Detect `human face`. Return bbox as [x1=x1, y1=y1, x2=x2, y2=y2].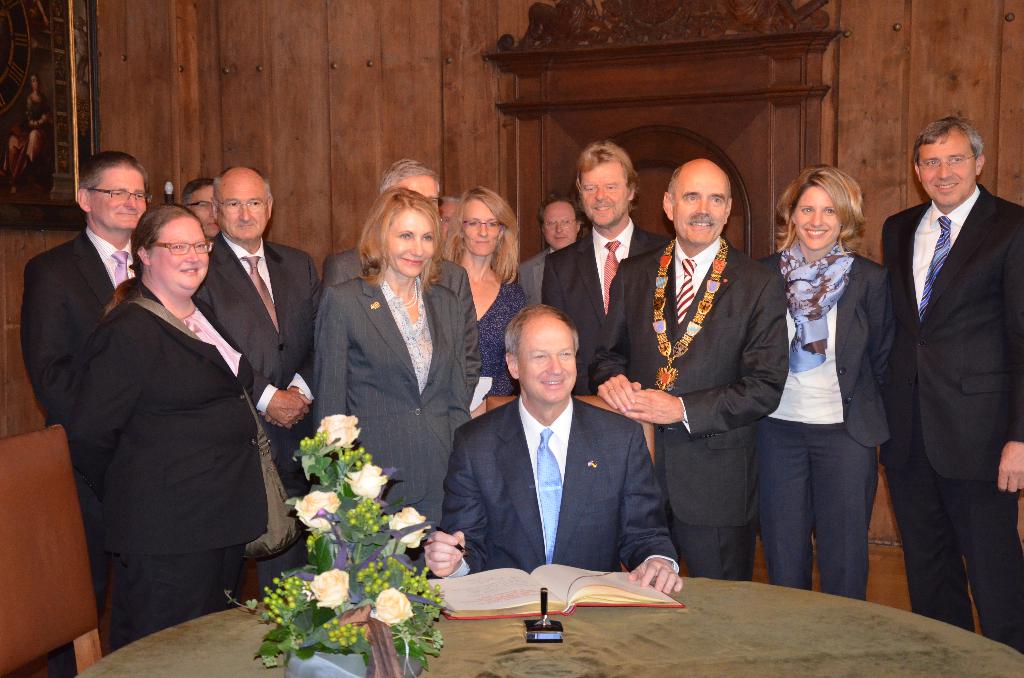
[x1=583, y1=166, x2=636, y2=231].
